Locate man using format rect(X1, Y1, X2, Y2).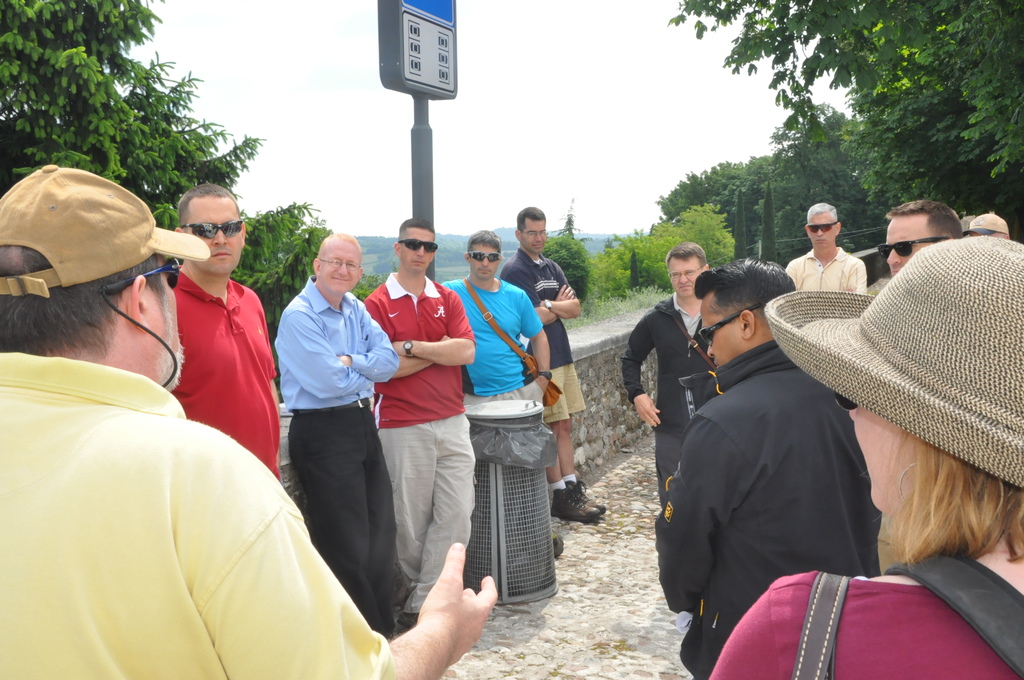
rect(0, 166, 499, 679).
